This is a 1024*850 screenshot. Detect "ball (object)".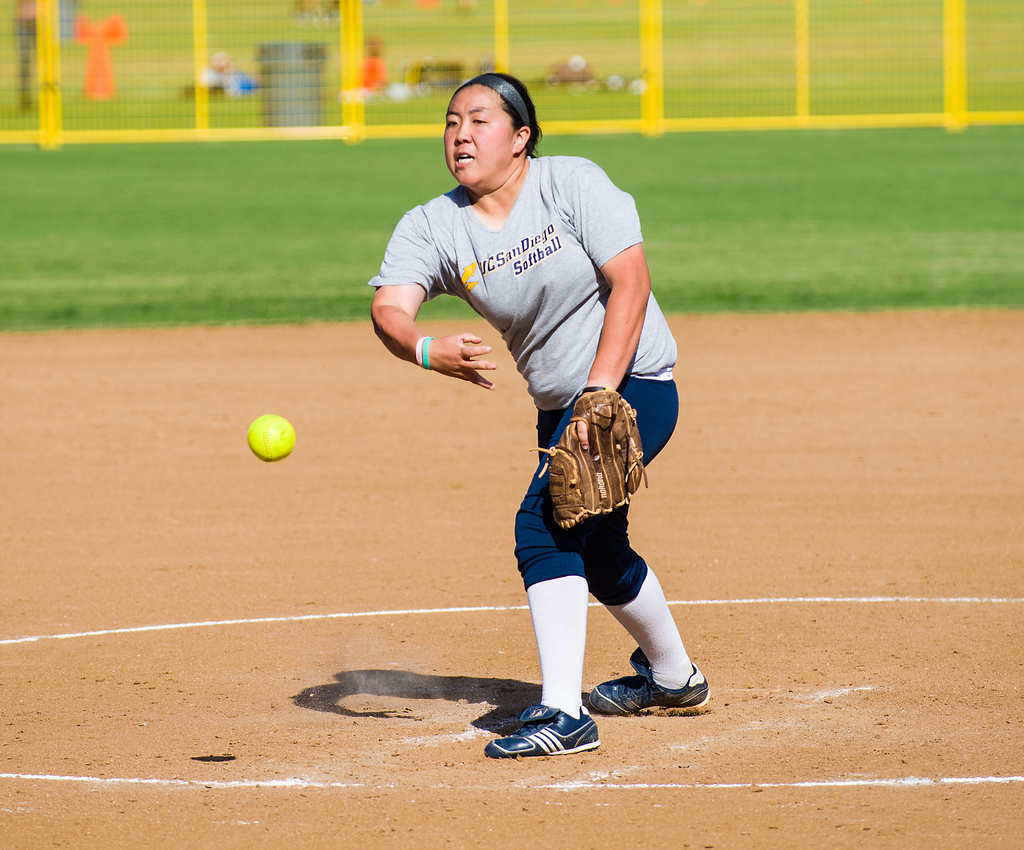
[248,409,299,463].
